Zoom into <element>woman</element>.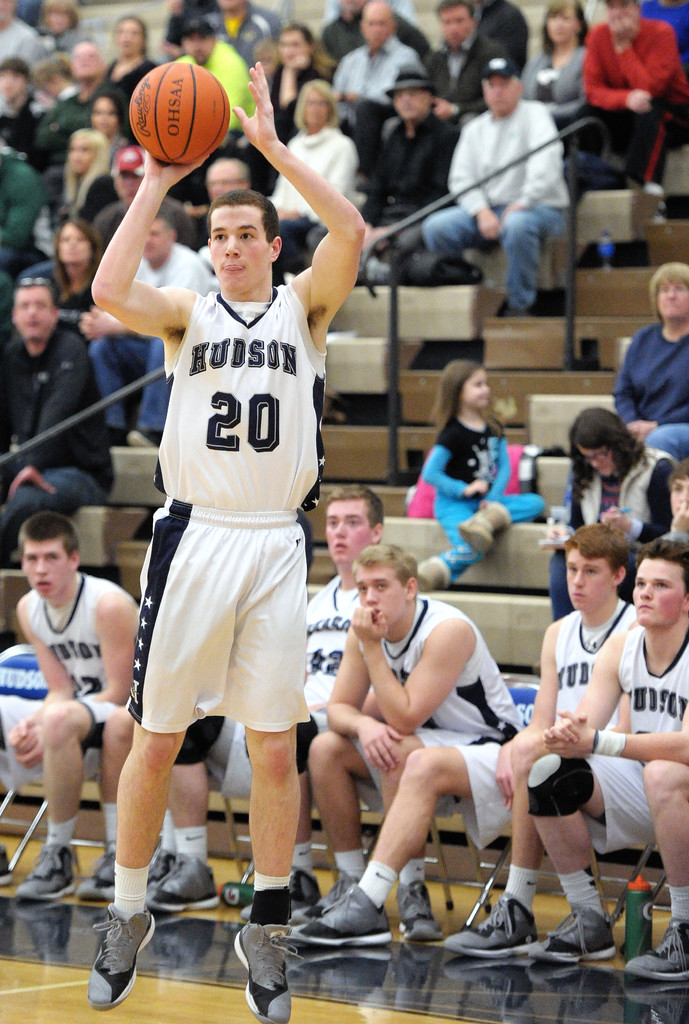
Zoom target: box(62, 124, 111, 220).
